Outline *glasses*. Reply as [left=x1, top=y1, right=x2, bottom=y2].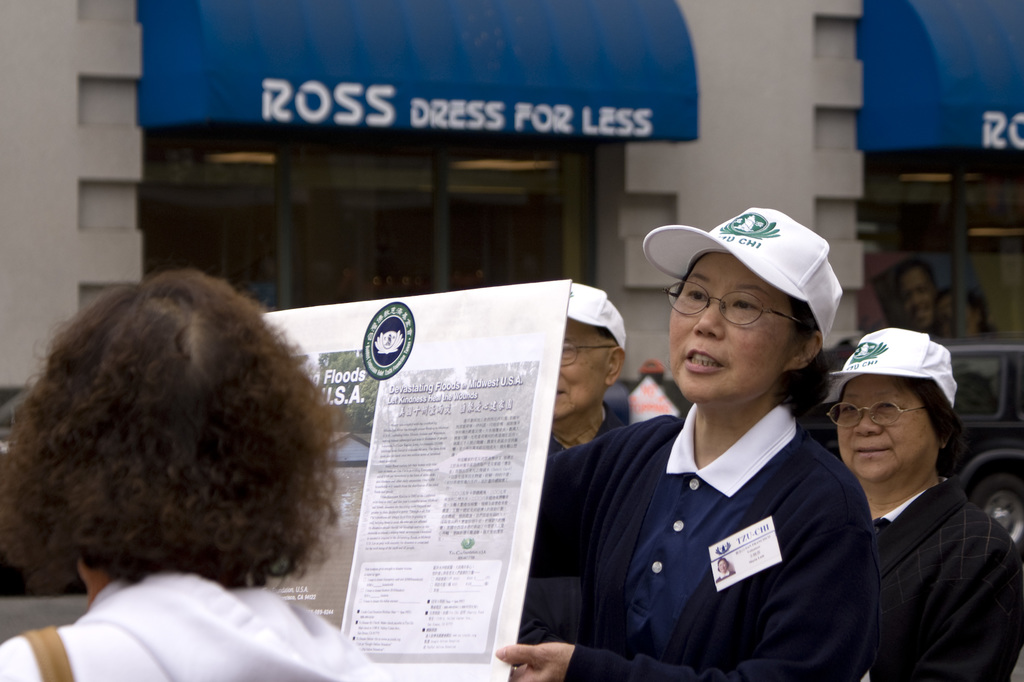
[left=558, top=337, right=618, bottom=368].
